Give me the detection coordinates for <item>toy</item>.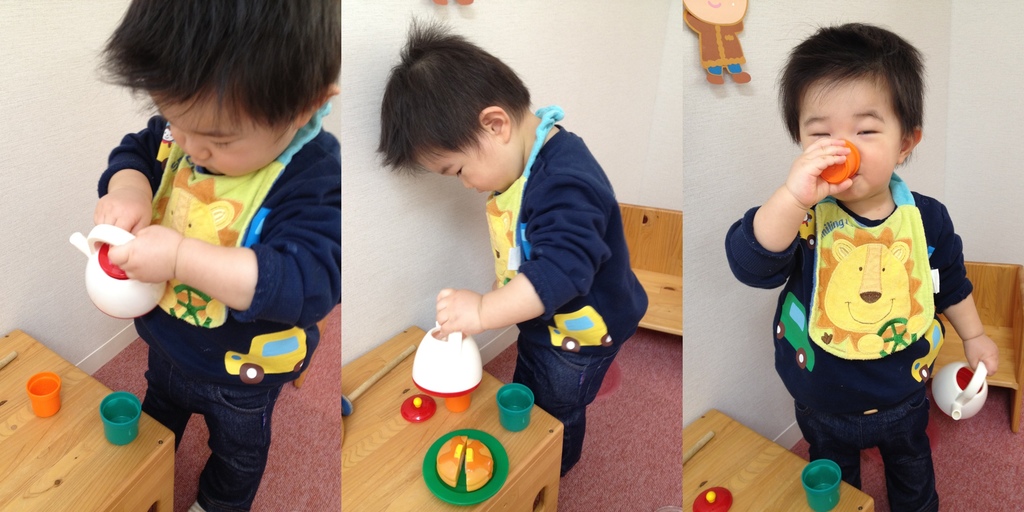
(434, 396, 472, 417).
